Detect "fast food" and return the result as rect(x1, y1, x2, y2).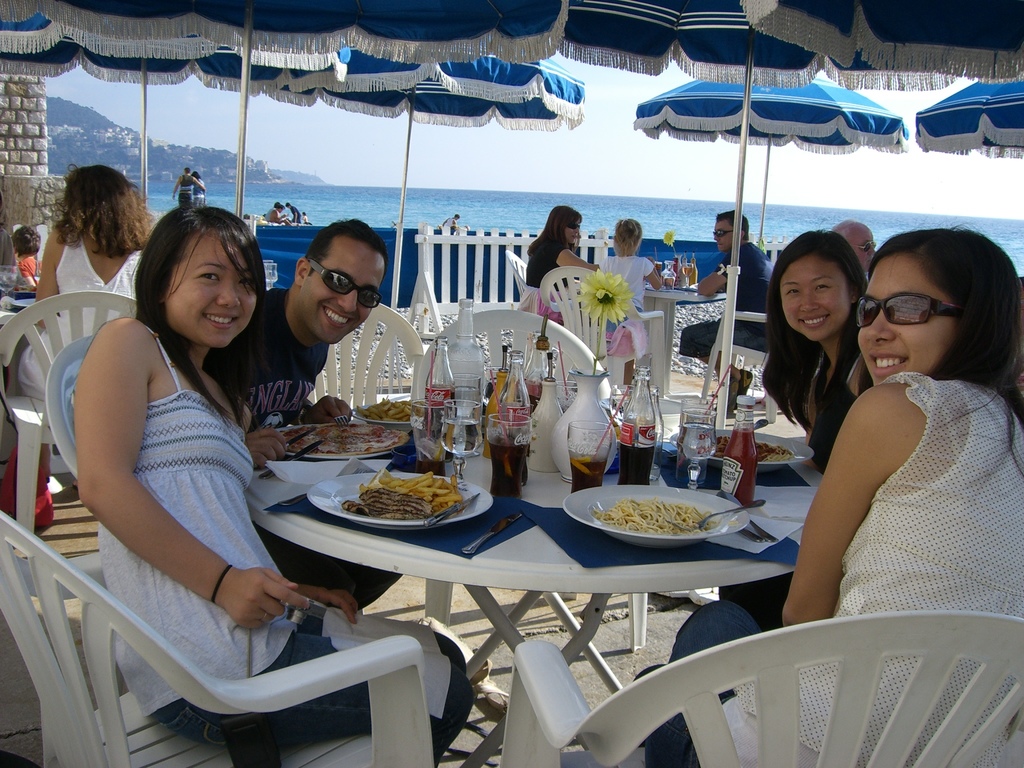
rect(350, 460, 464, 533).
